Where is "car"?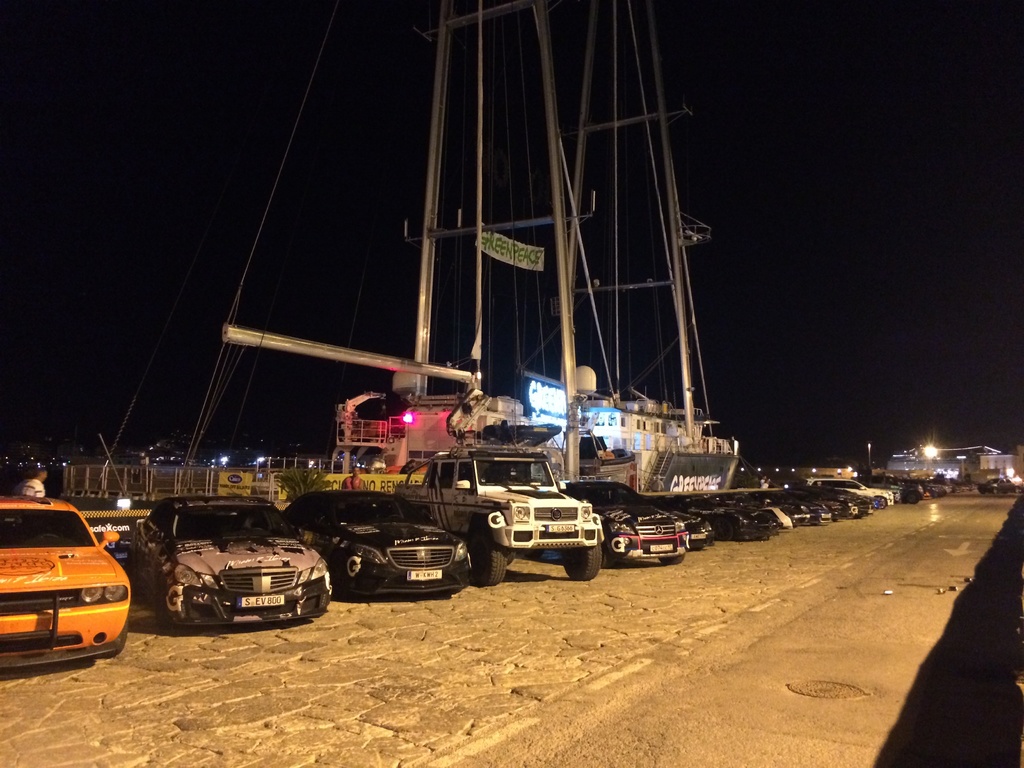
pyautogui.locateOnScreen(556, 477, 687, 568).
